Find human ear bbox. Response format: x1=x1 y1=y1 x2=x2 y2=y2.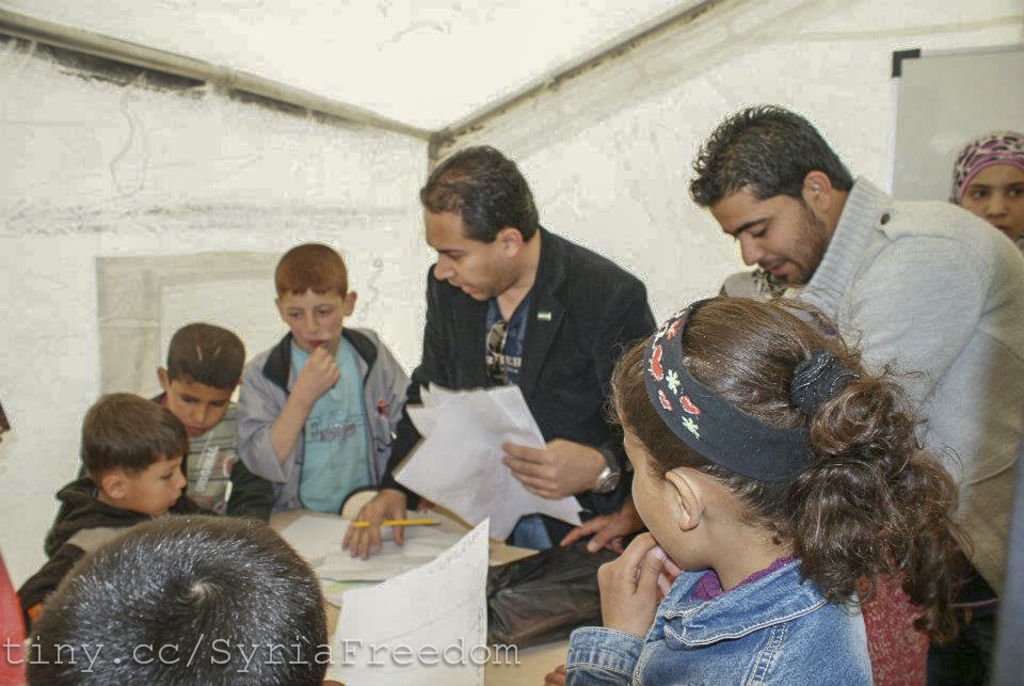
x1=806 y1=173 x2=830 y2=212.
